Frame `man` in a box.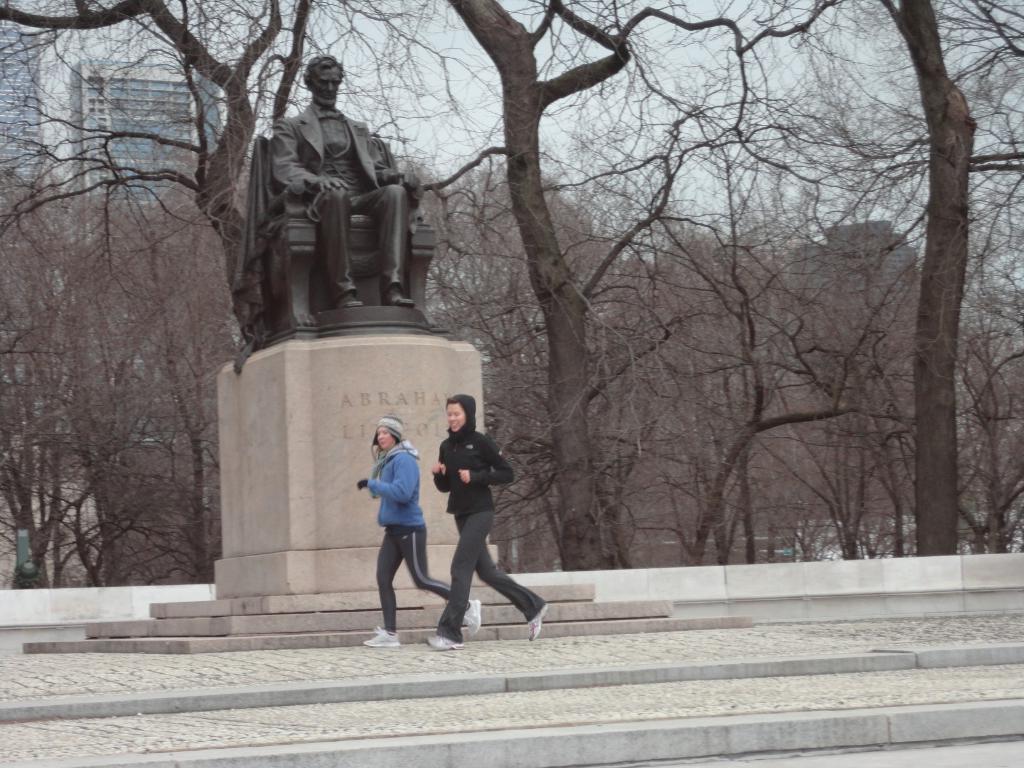
[272, 47, 418, 307].
